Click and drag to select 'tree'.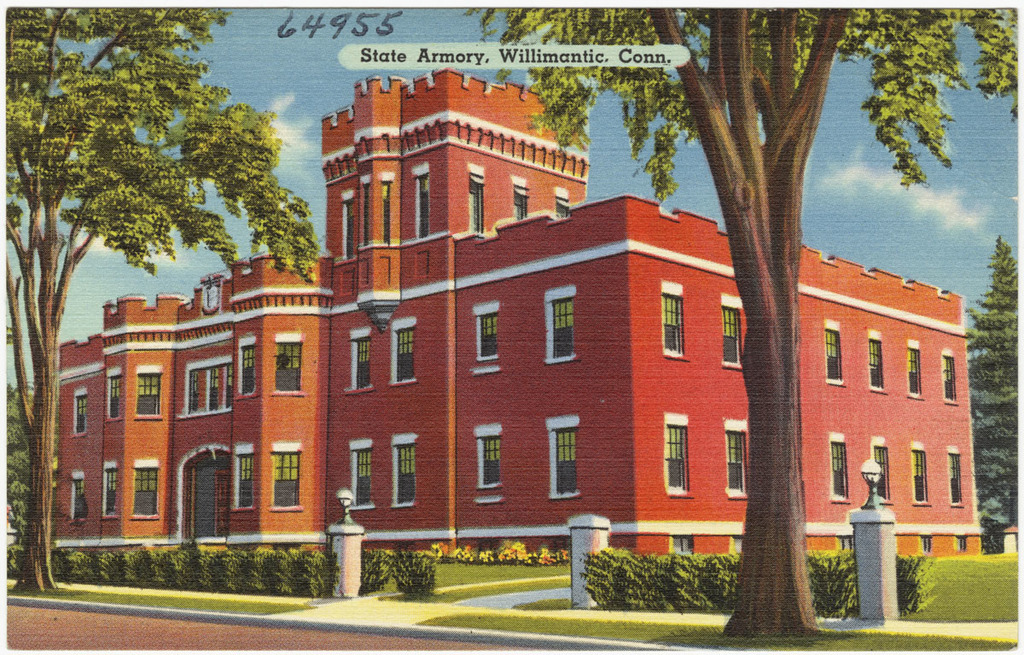
Selection: [x1=0, y1=0, x2=327, y2=601].
